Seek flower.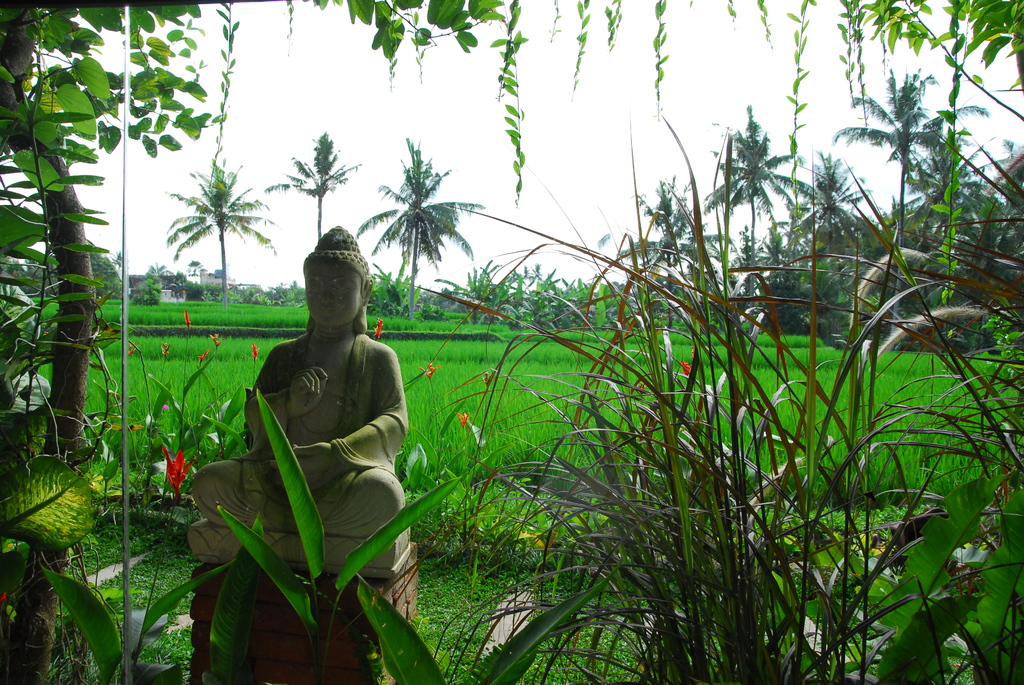
158, 400, 170, 412.
